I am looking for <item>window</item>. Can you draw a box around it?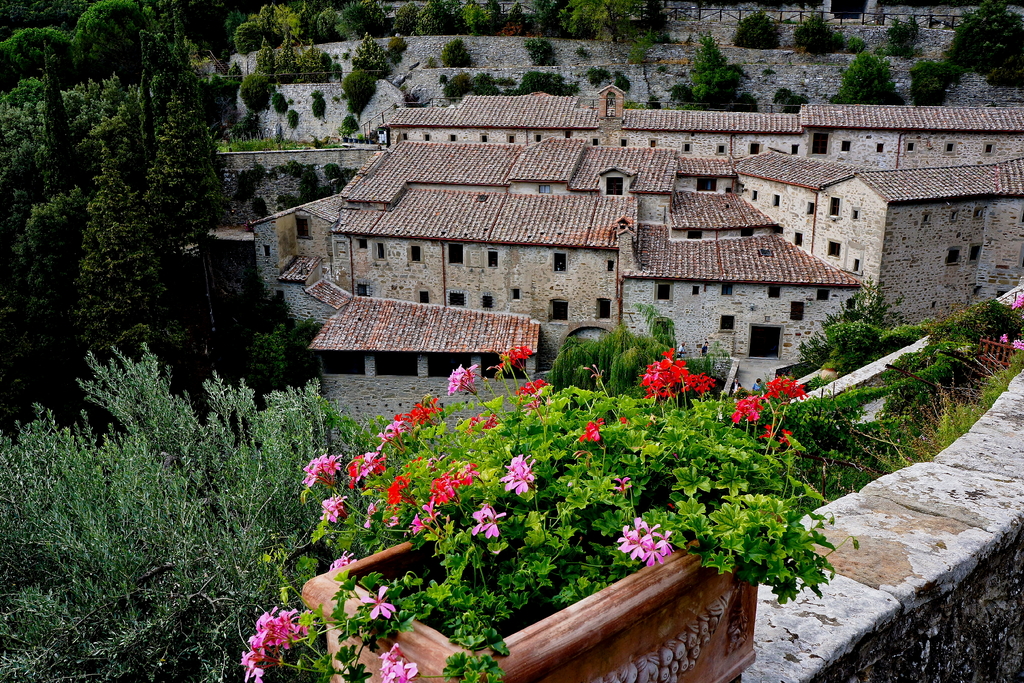
Sure, the bounding box is Rect(548, 247, 573, 274).
